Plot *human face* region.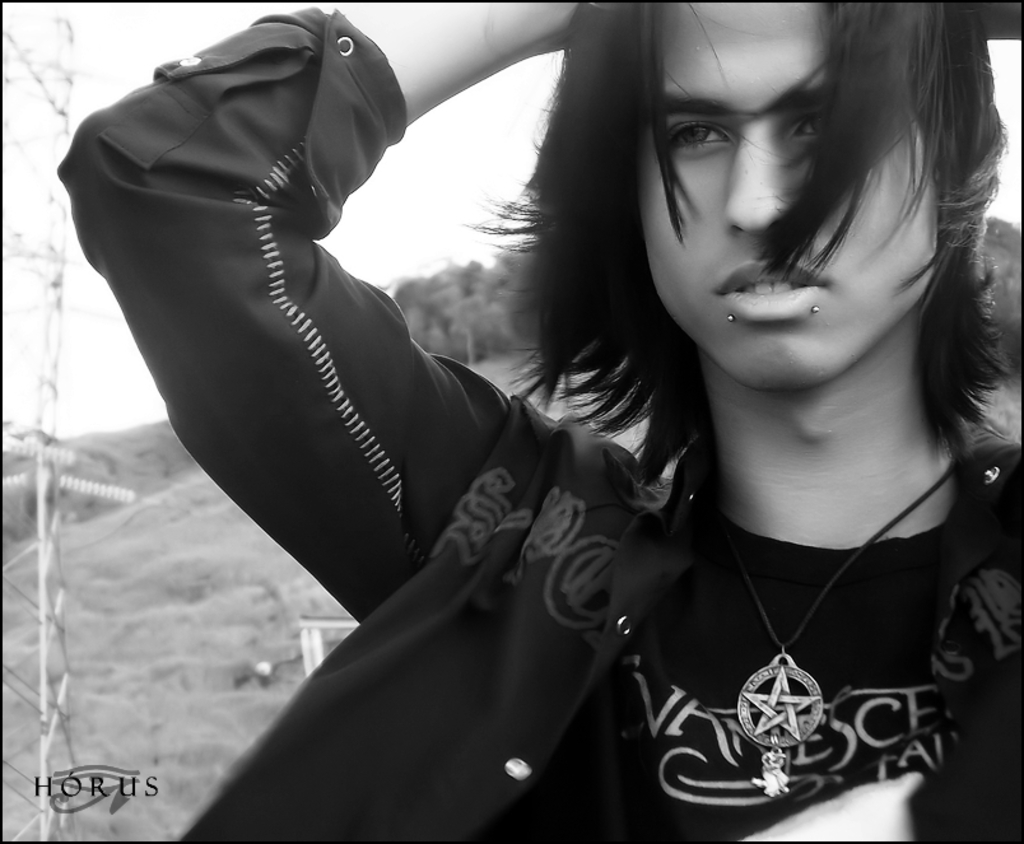
Plotted at 637 0 941 391.
